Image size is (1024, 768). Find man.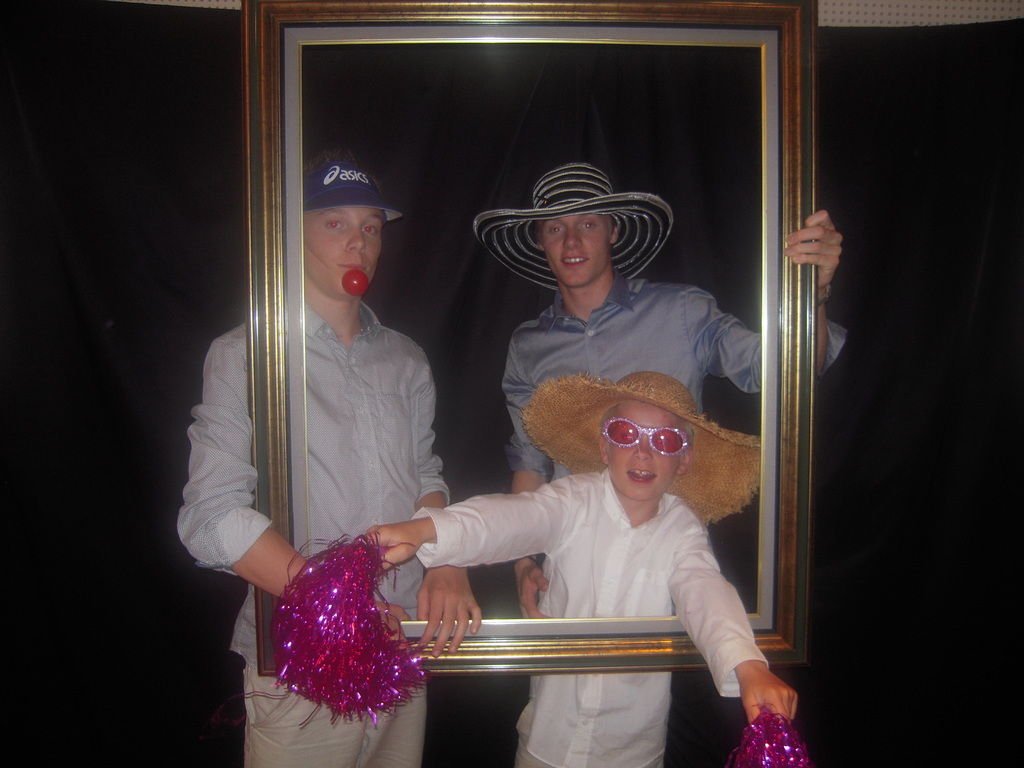
box(504, 173, 849, 767).
